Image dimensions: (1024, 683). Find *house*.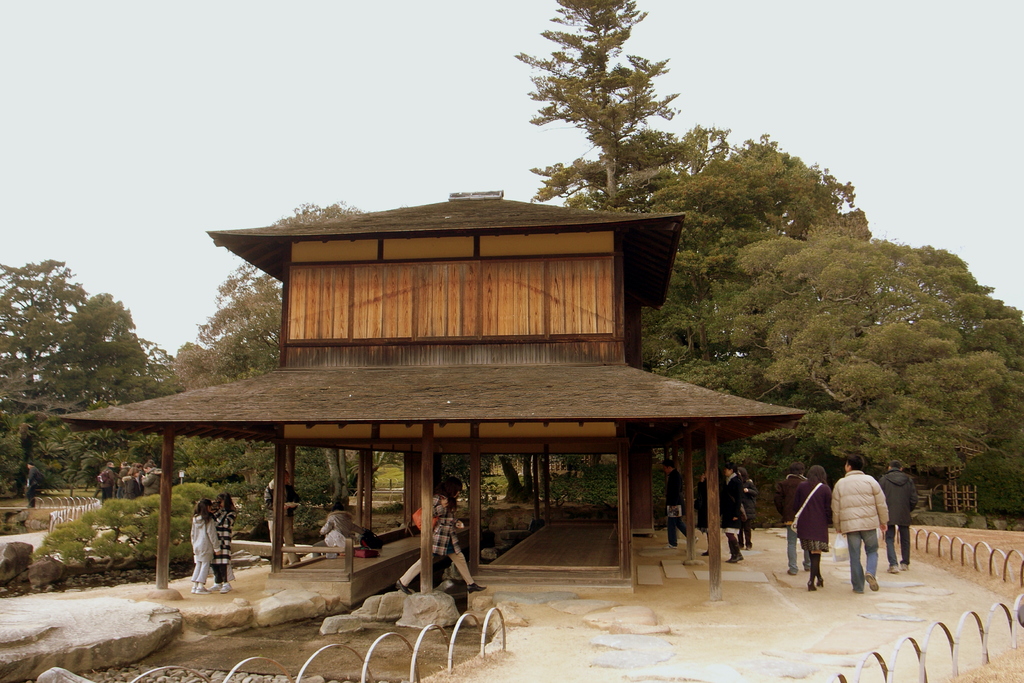
Rect(97, 160, 791, 604).
